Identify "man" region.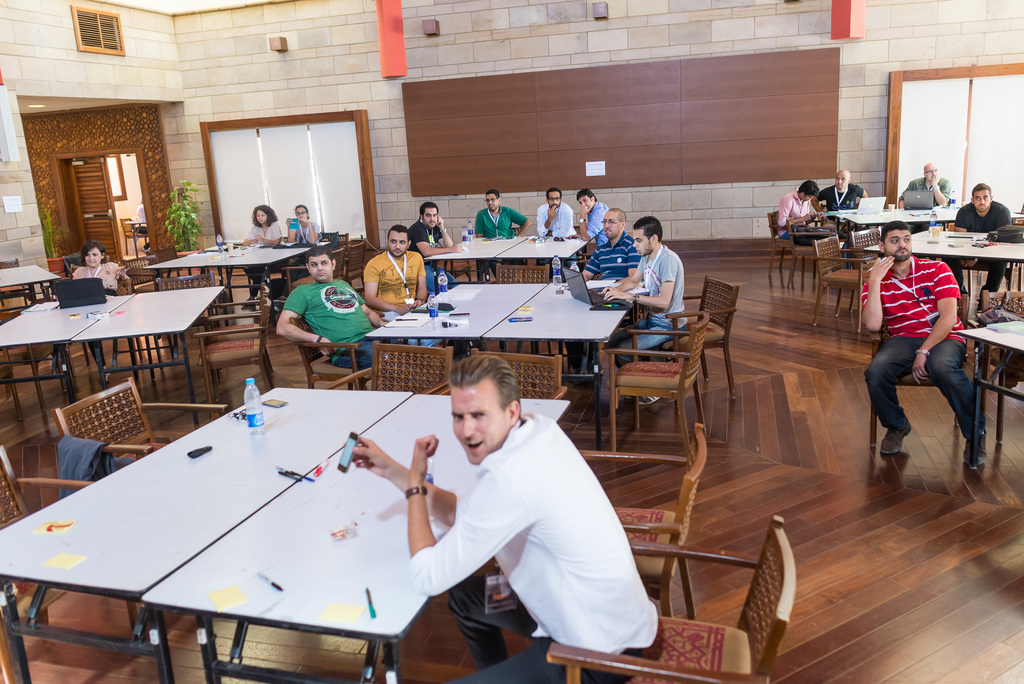
Region: (x1=860, y1=213, x2=992, y2=466).
